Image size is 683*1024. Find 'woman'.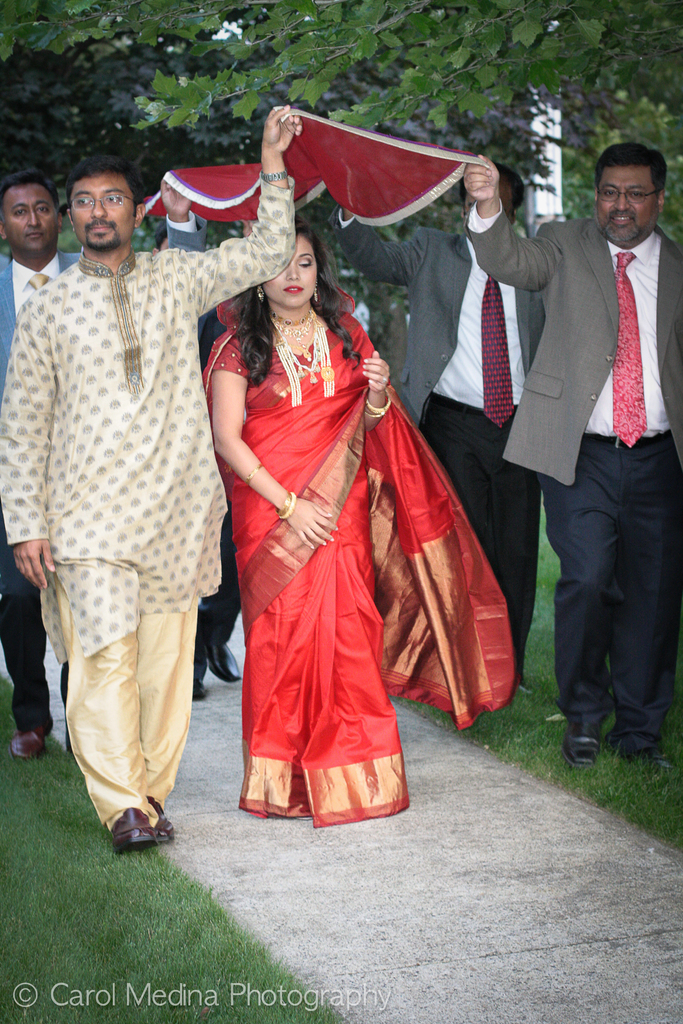
bbox=(217, 202, 473, 836).
